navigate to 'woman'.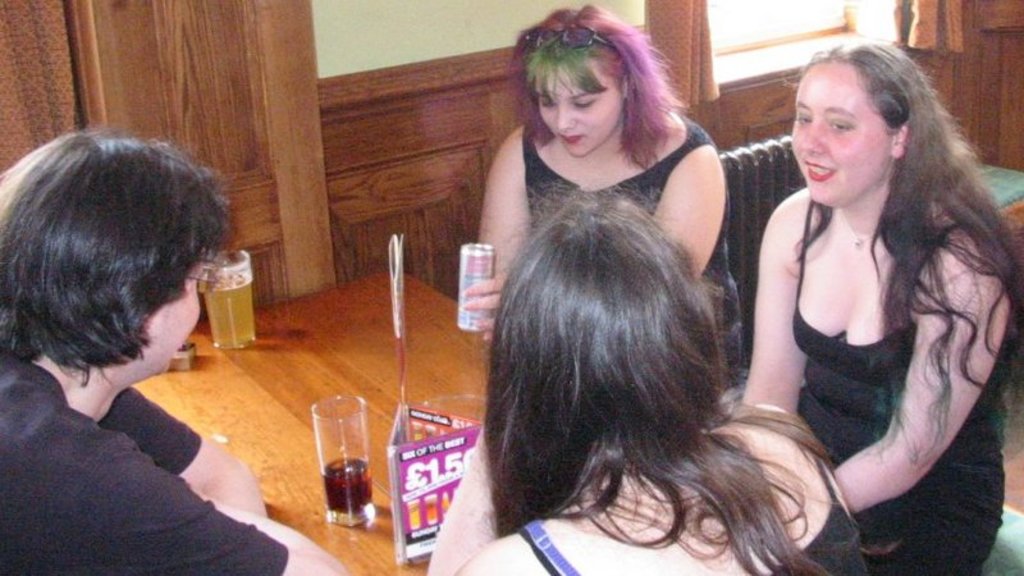
Navigation target: pyautogui.locateOnScreen(483, 3, 741, 349).
